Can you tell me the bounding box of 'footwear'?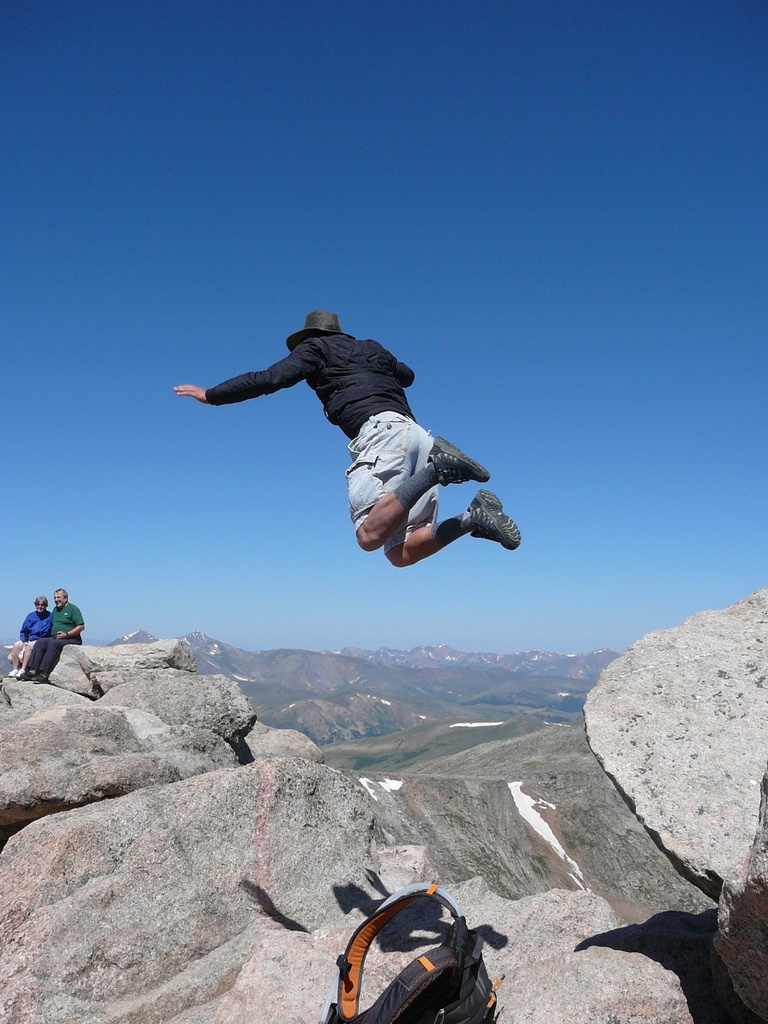
[466,481,522,554].
